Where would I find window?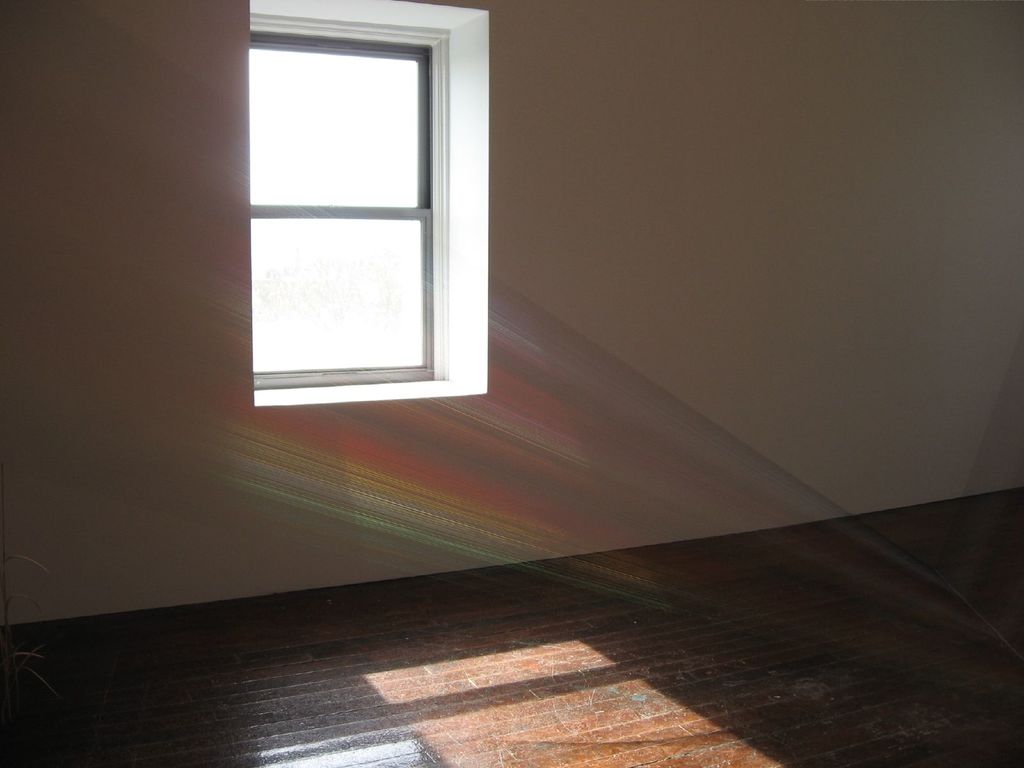
At [x1=253, y1=35, x2=433, y2=390].
